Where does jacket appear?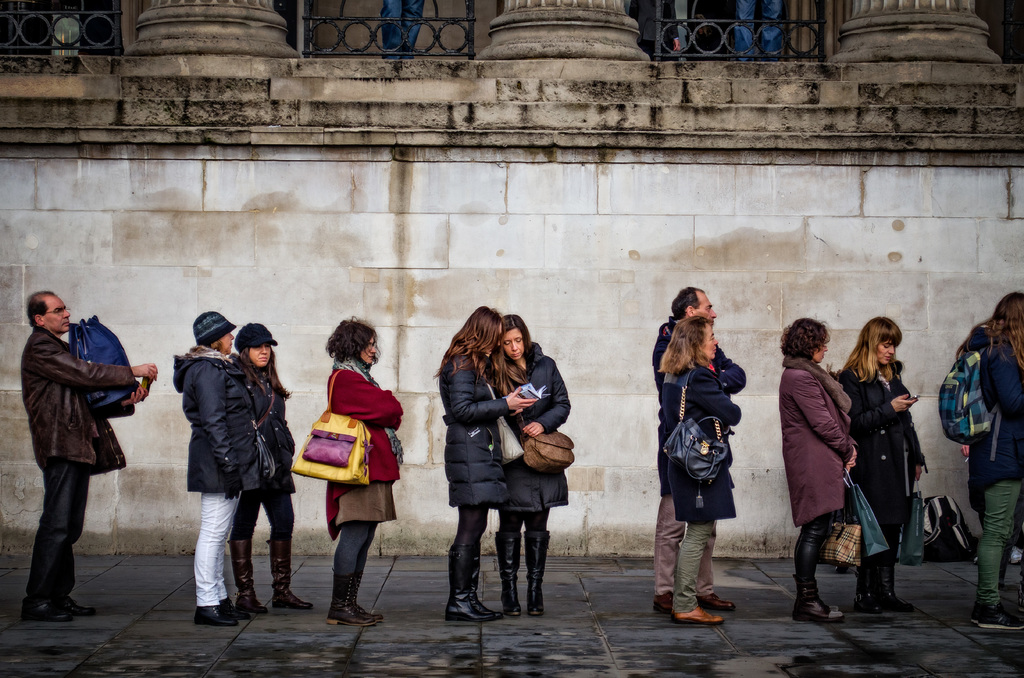
Appears at BBox(834, 361, 927, 505).
